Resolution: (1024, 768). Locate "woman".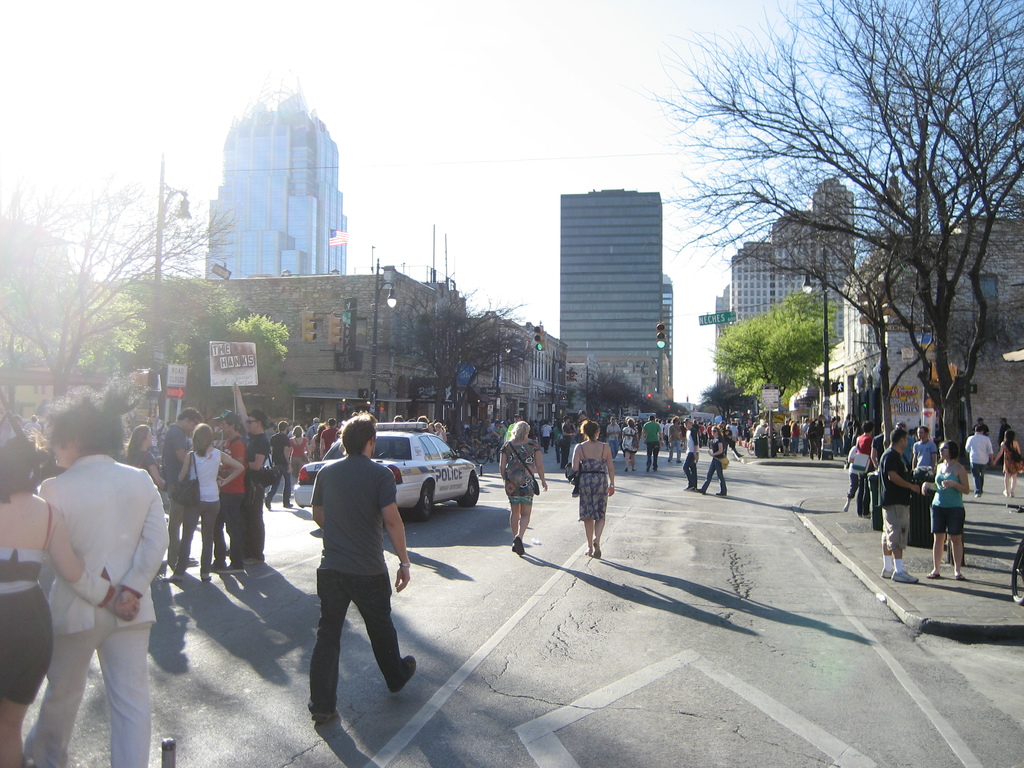
detection(1, 424, 82, 767).
